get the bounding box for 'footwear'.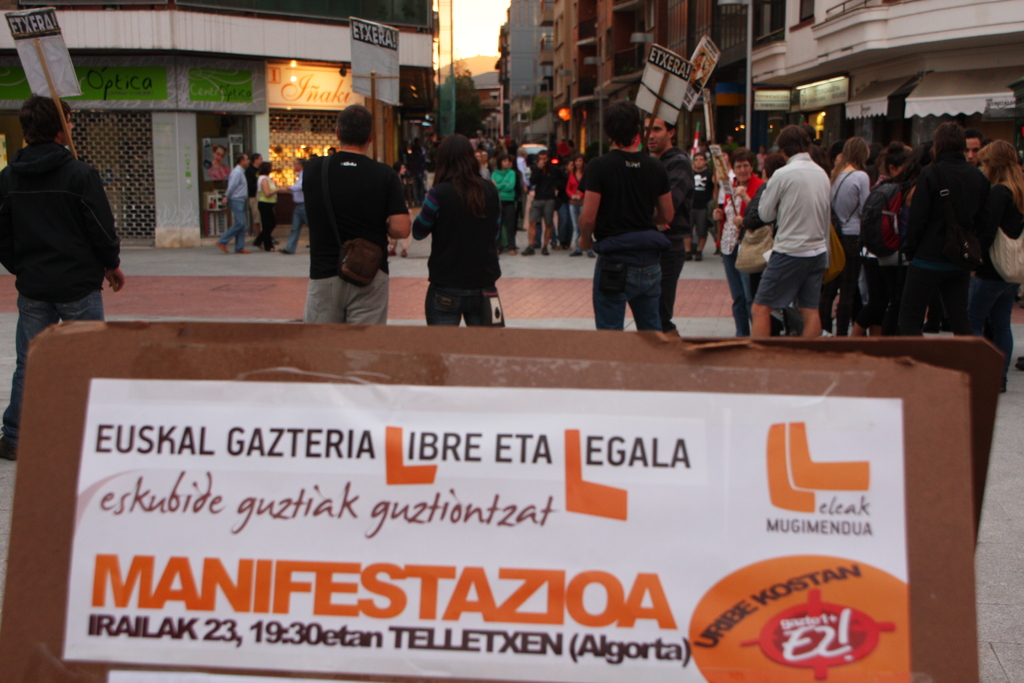
pyautogui.locateOnScreen(386, 247, 397, 257).
